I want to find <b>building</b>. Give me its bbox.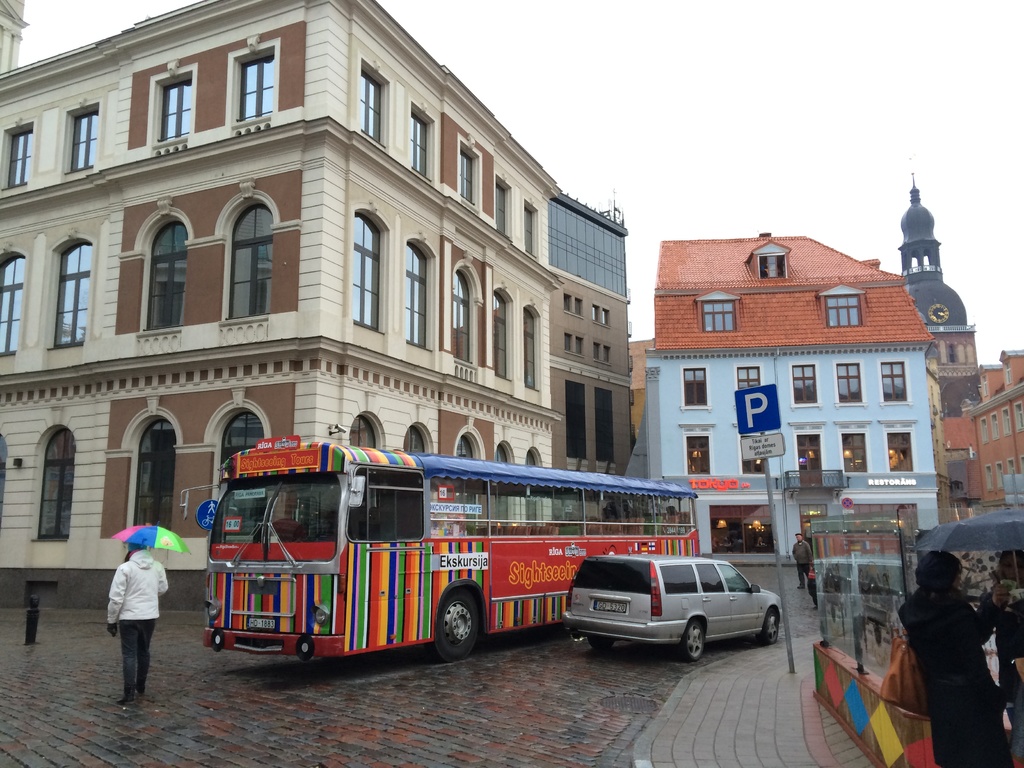
[904, 168, 1023, 516].
